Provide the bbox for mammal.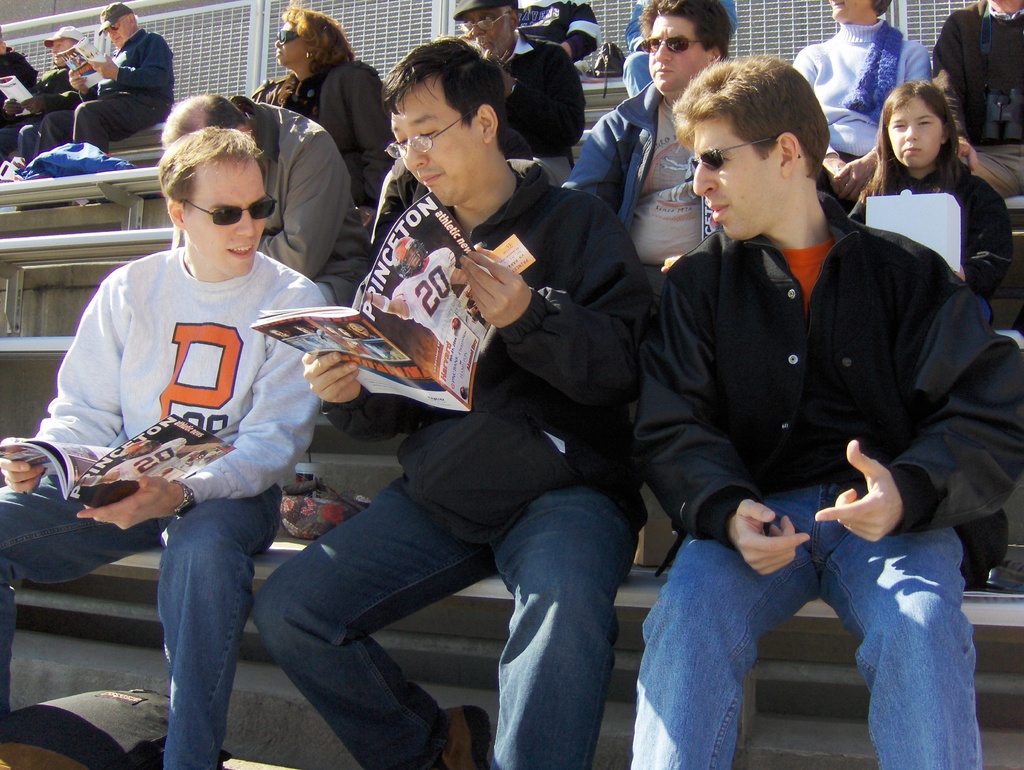
{"x1": 518, "y1": 0, "x2": 739, "y2": 564}.
